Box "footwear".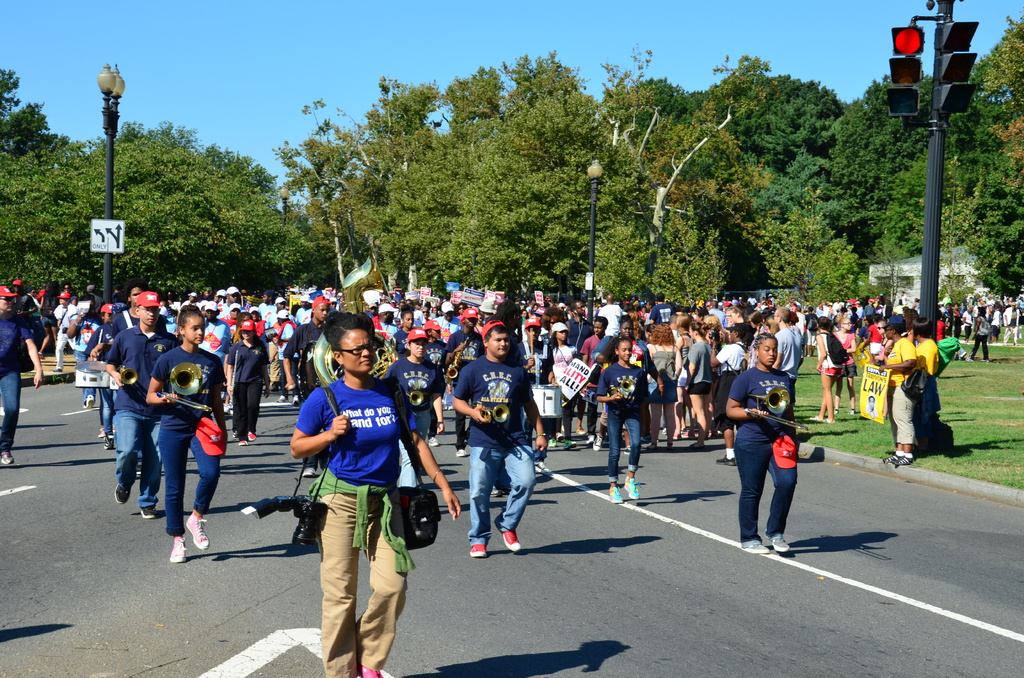
487,483,500,499.
